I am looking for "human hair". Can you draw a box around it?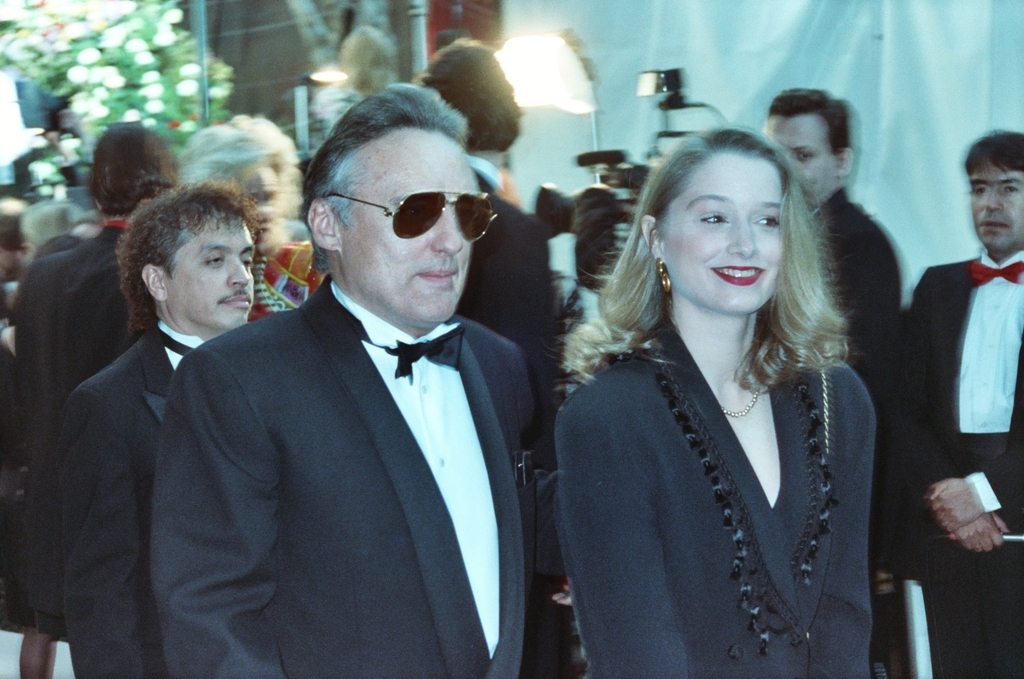
Sure, the bounding box is x1=109 y1=183 x2=256 y2=339.
